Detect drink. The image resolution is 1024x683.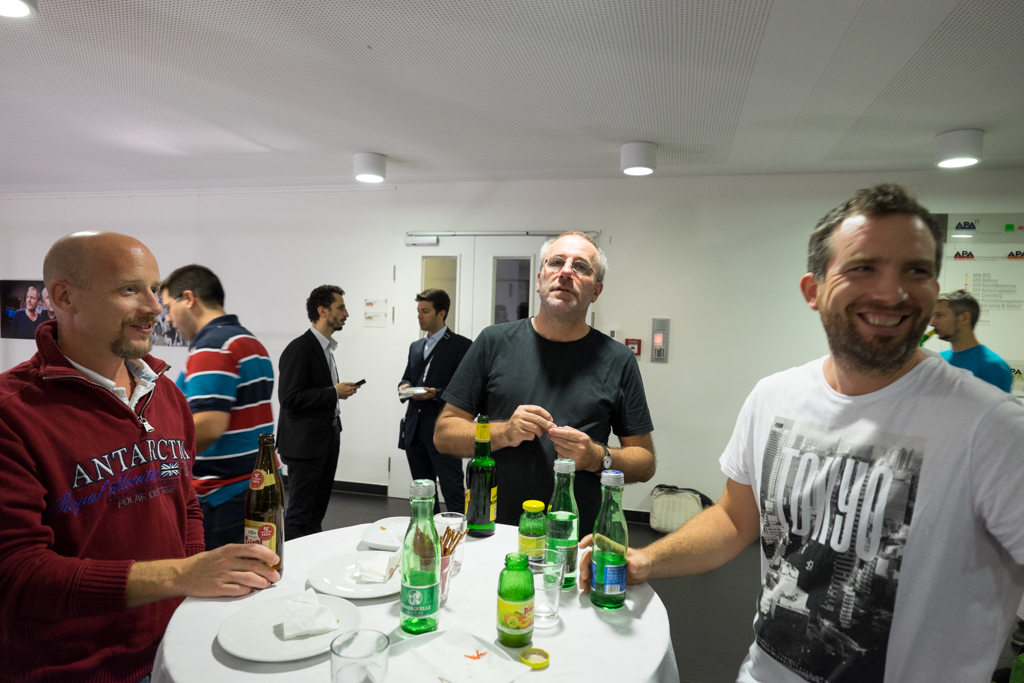
[x1=544, y1=513, x2=579, y2=586].
